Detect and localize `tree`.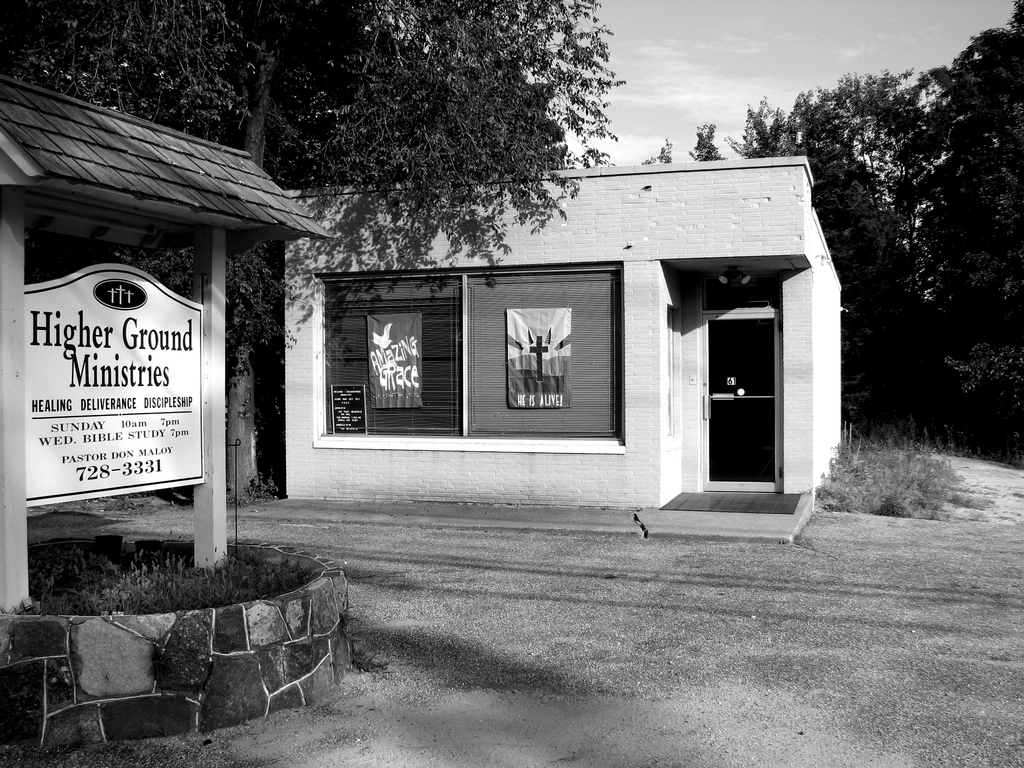
Localized at box=[0, 0, 628, 501].
